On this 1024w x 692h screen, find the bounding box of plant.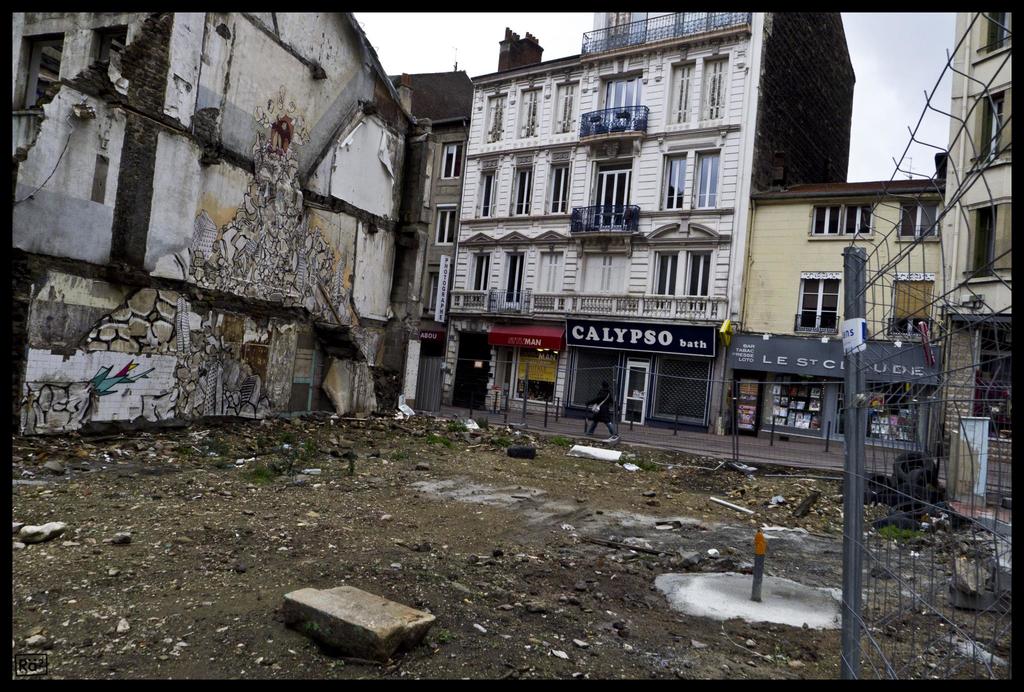
Bounding box: (413,565,431,590).
